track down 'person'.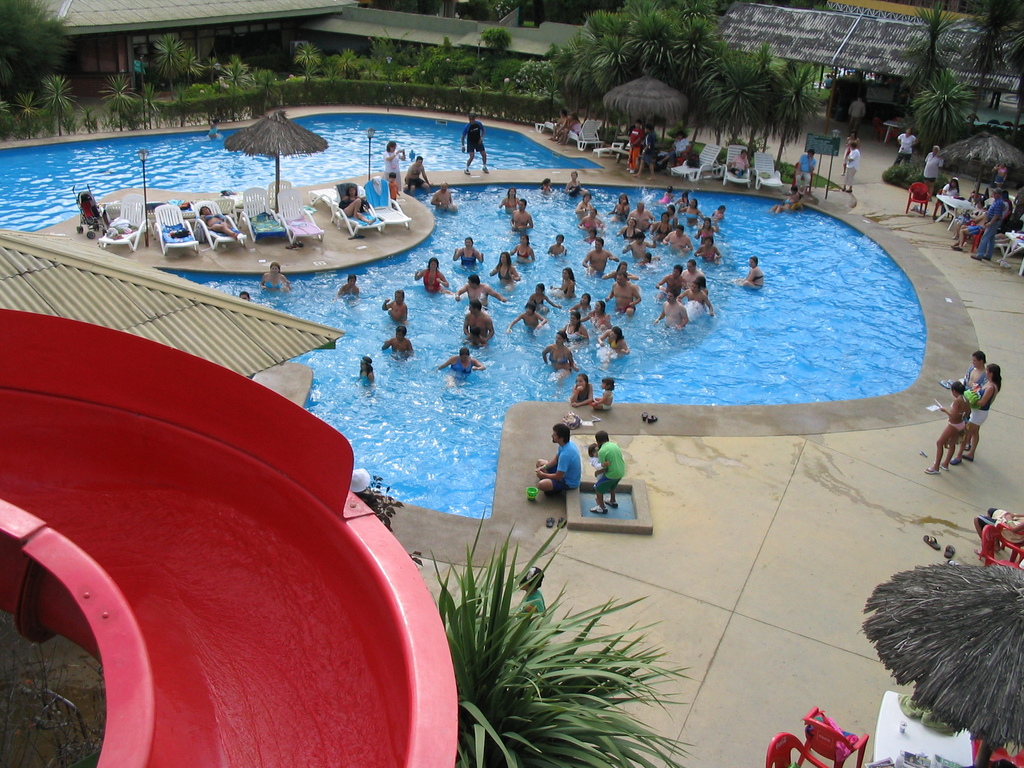
Tracked to {"x1": 693, "y1": 270, "x2": 713, "y2": 314}.
